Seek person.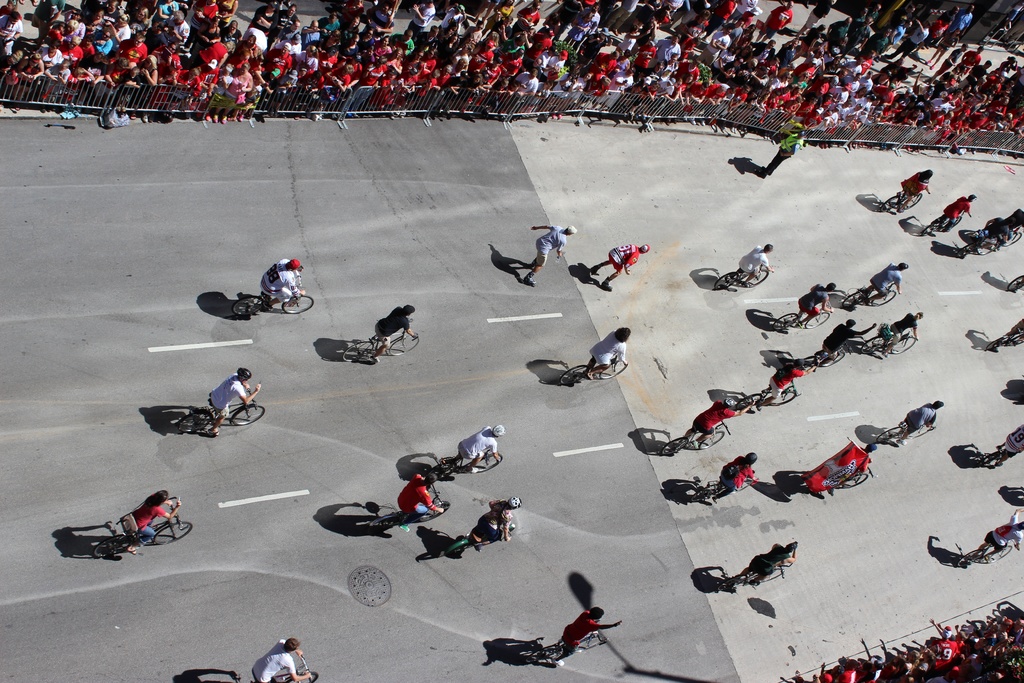
796 276 840 331.
